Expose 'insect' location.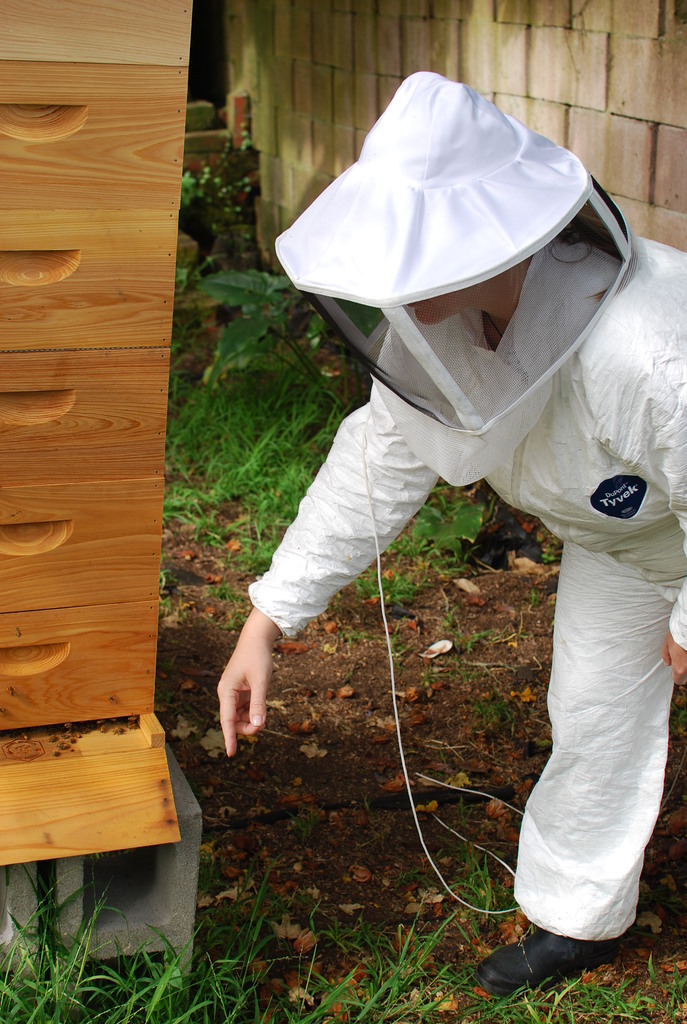
Exposed at [6, 684, 18, 694].
